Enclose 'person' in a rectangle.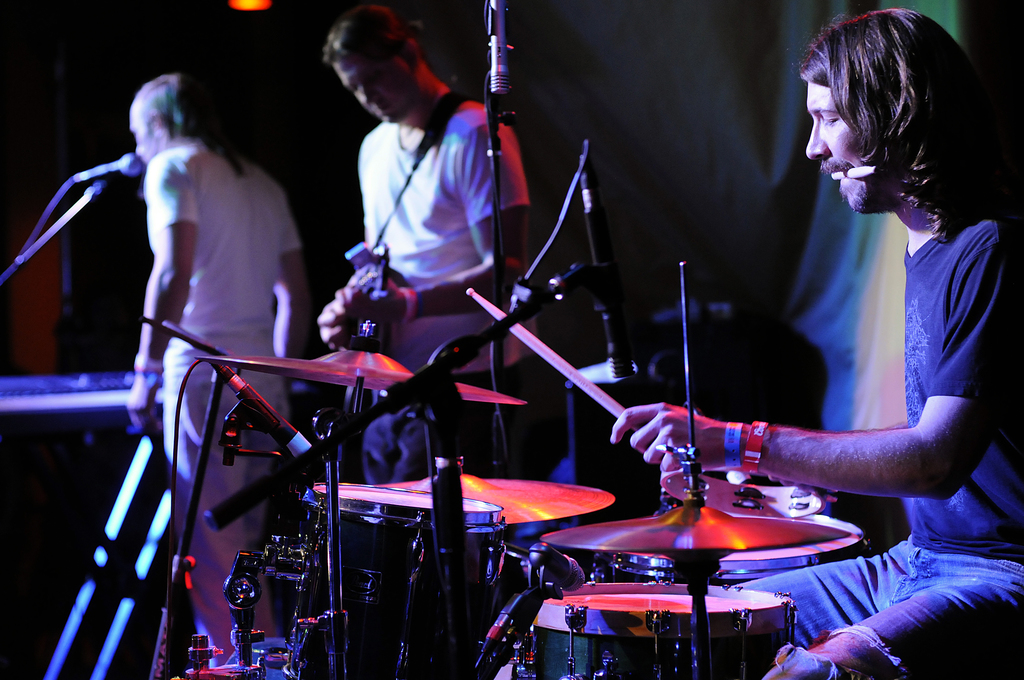
locate(311, 0, 529, 534).
